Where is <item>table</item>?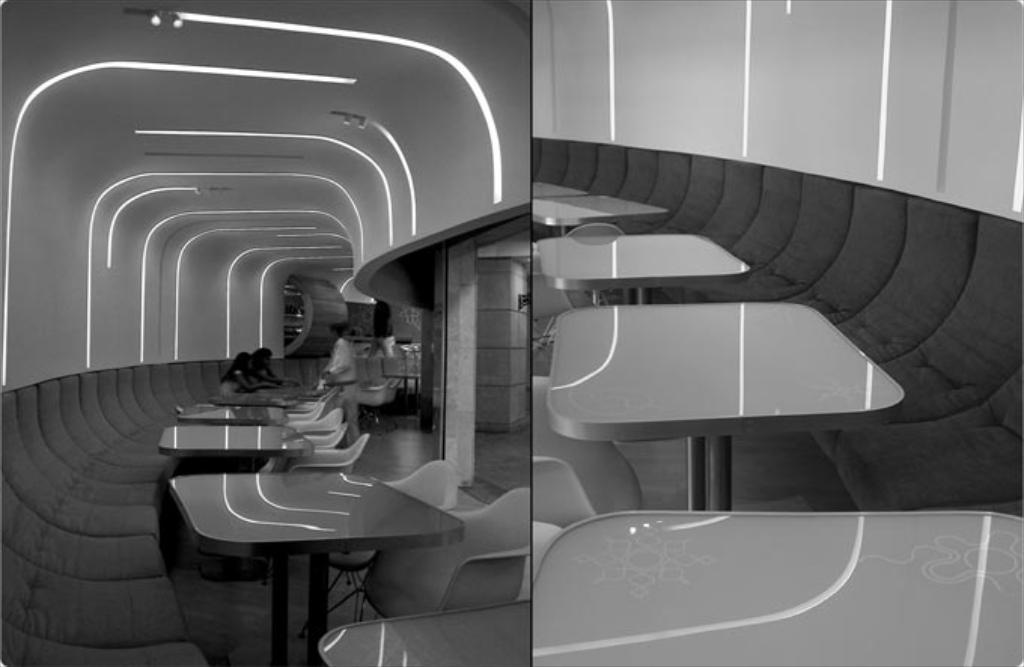
{"x1": 161, "y1": 425, "x2": 307, "y2": 468}.
